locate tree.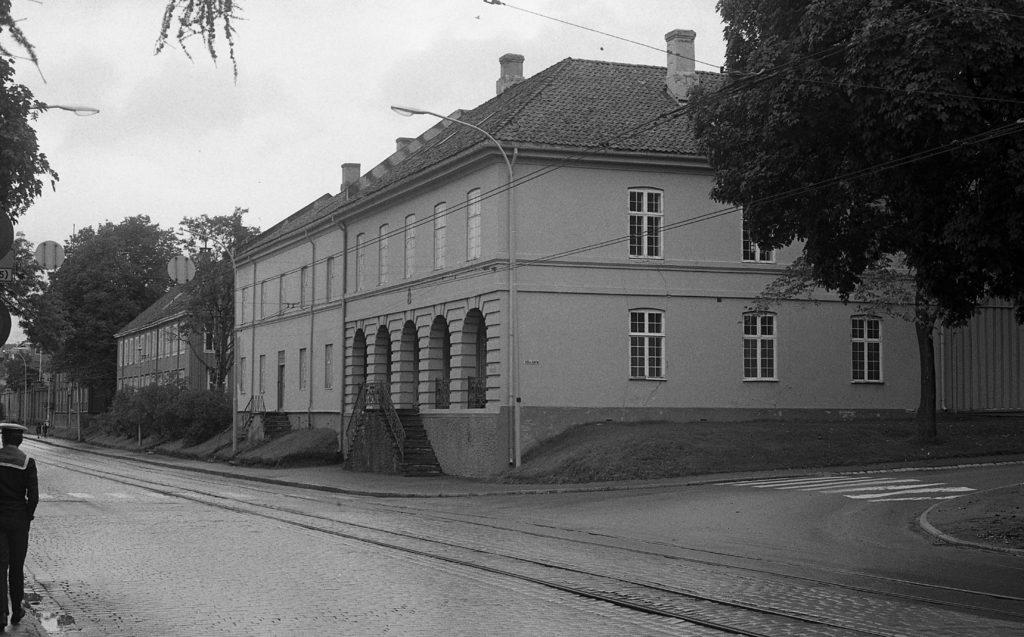
Bounding box: (678, 3, 1023, 317).
